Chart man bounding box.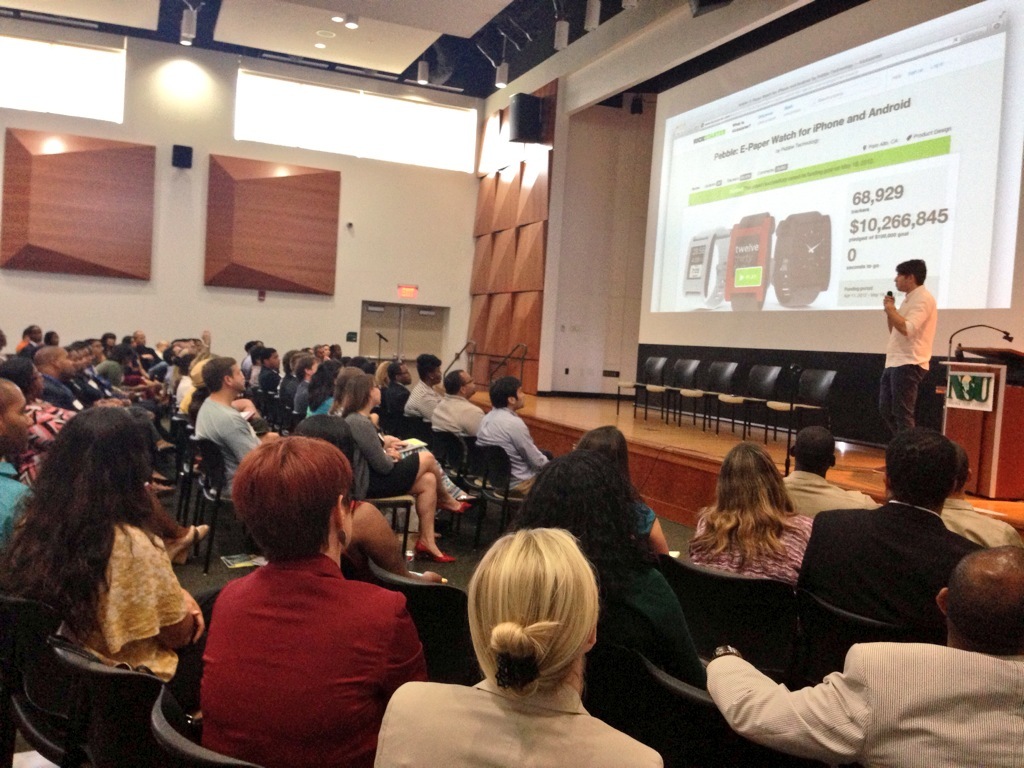
Charted: {"x1": 475, "y1": 375, "x2": 548, "y2": 495}.
